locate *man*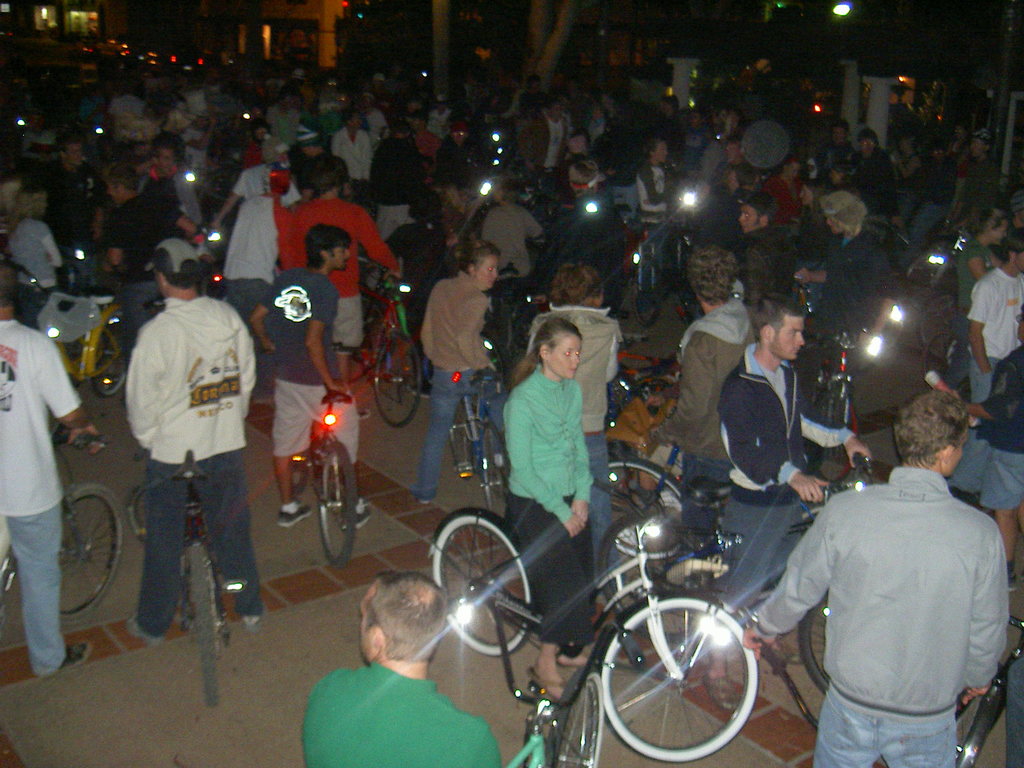
bbox=(952, 305, 1023, 582)
